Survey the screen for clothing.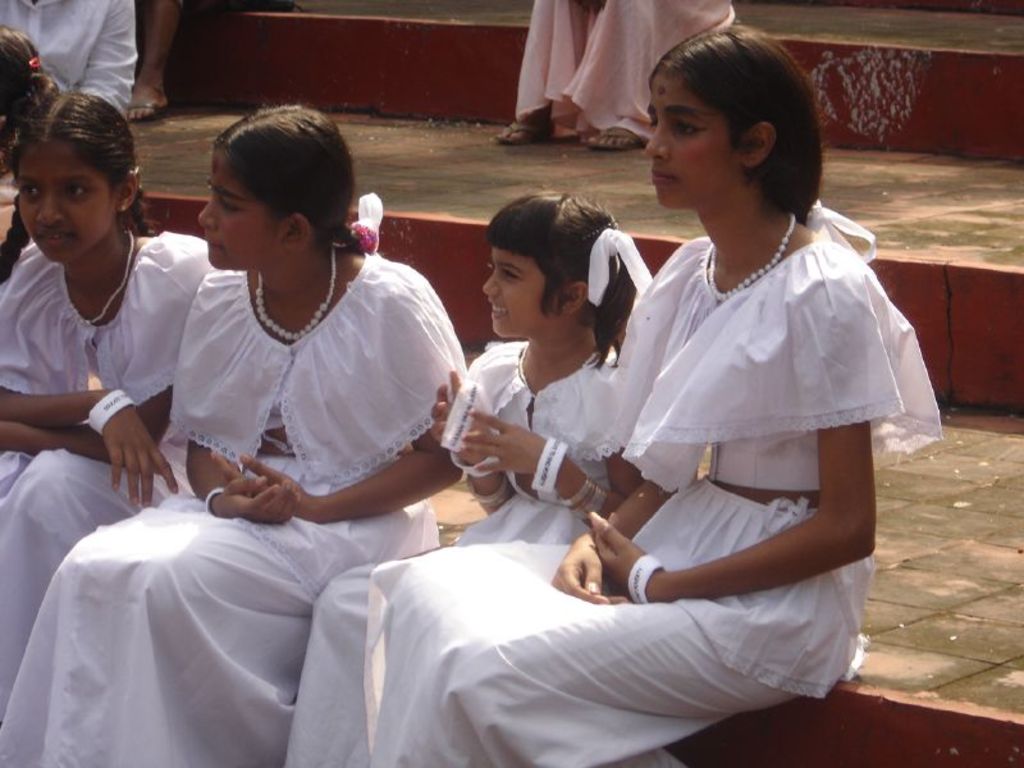
Survey found: <region>0, 0, 145, 124</region>.
